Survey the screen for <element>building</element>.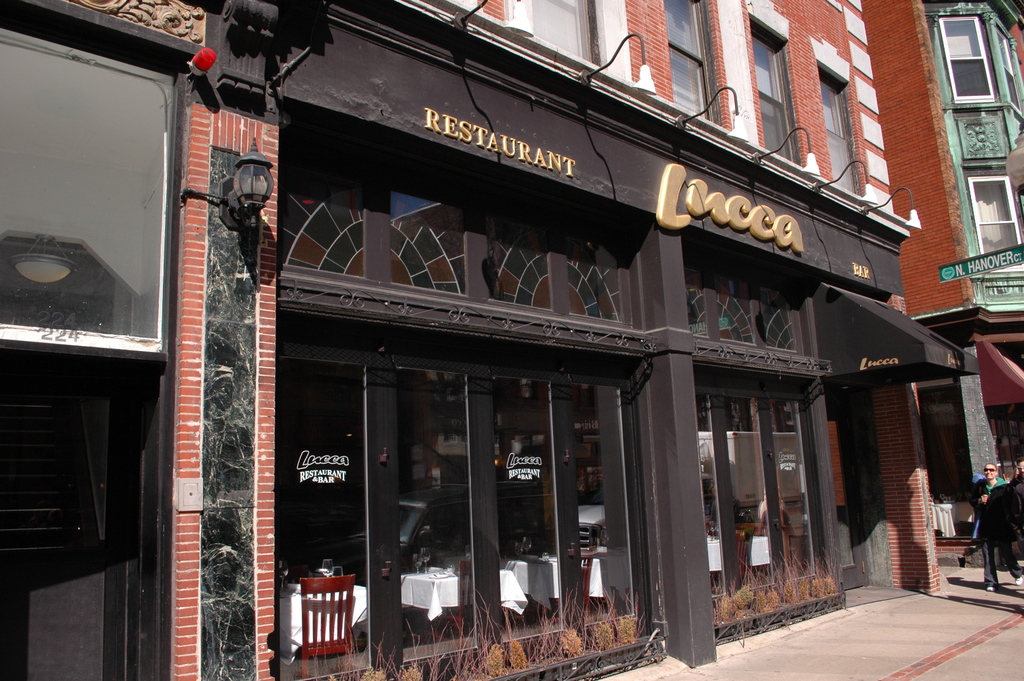
Survey found: left=0, top=0, right=980, bottom=680.
